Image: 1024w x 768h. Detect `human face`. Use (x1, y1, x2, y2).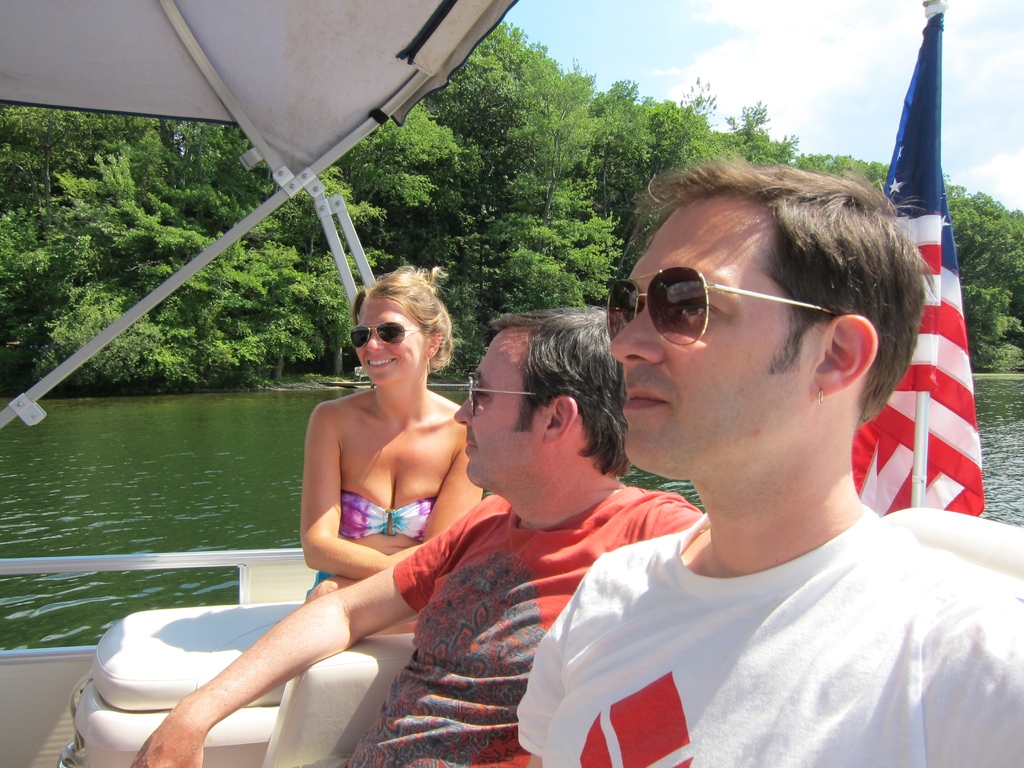
(611, 204, 815, 464).
